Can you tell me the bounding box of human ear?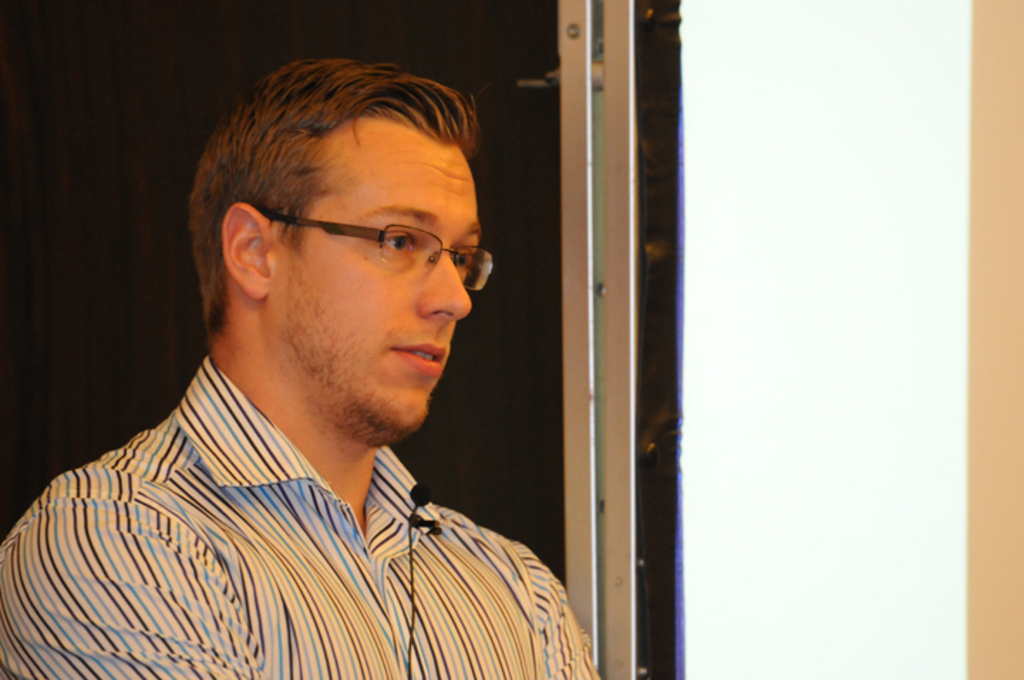
BBox(222, 202, 274, 299).
